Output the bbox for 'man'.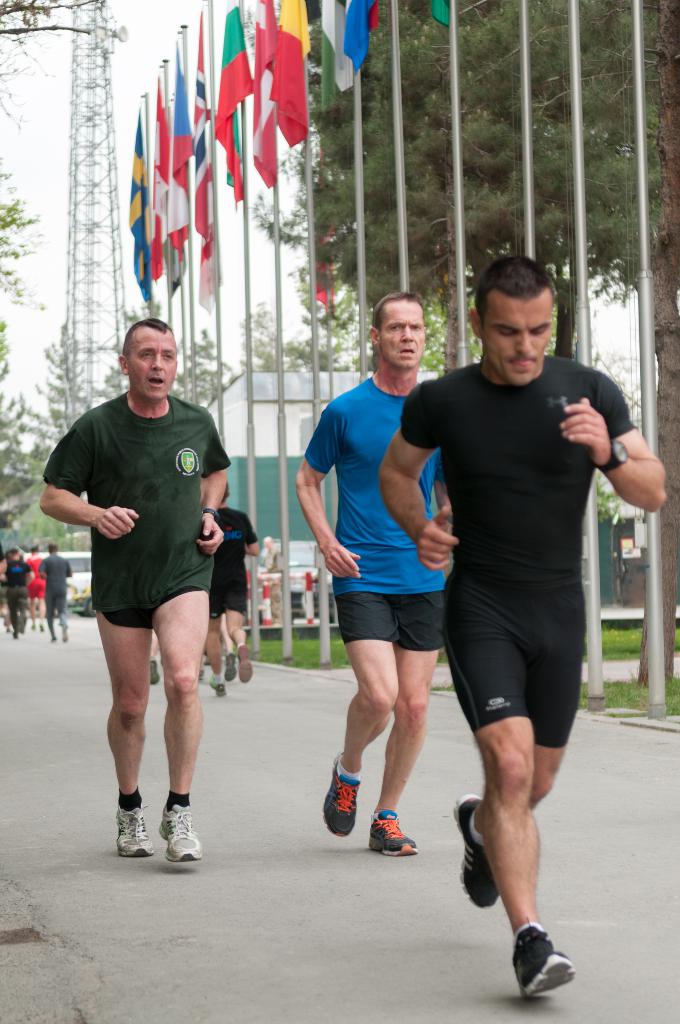
(x1=295, y1=290, x2=448, y2=856).
